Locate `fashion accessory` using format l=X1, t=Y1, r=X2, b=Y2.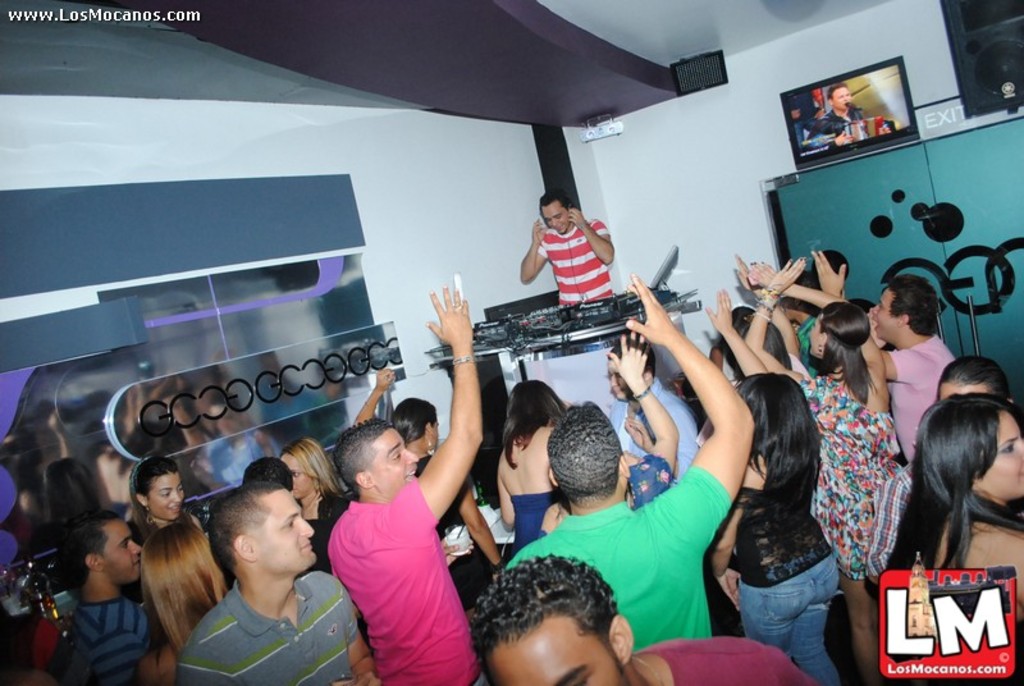
l=449, t=299, r=470, b=315.
